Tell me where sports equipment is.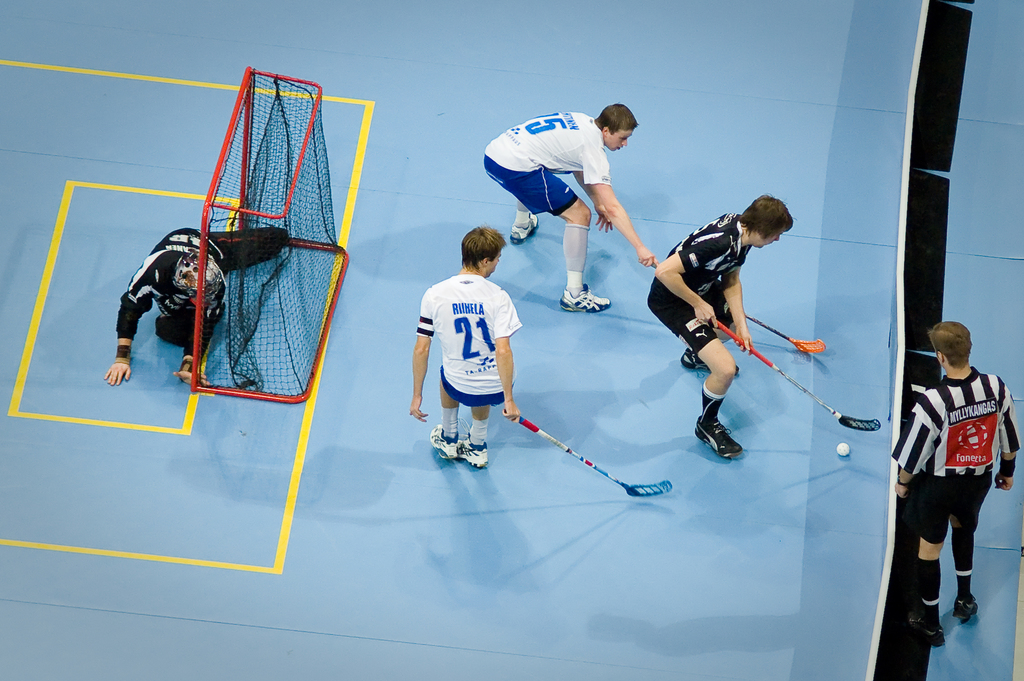
sports equipment is at <bbox>743, 312, 825, 357</bbox>.
